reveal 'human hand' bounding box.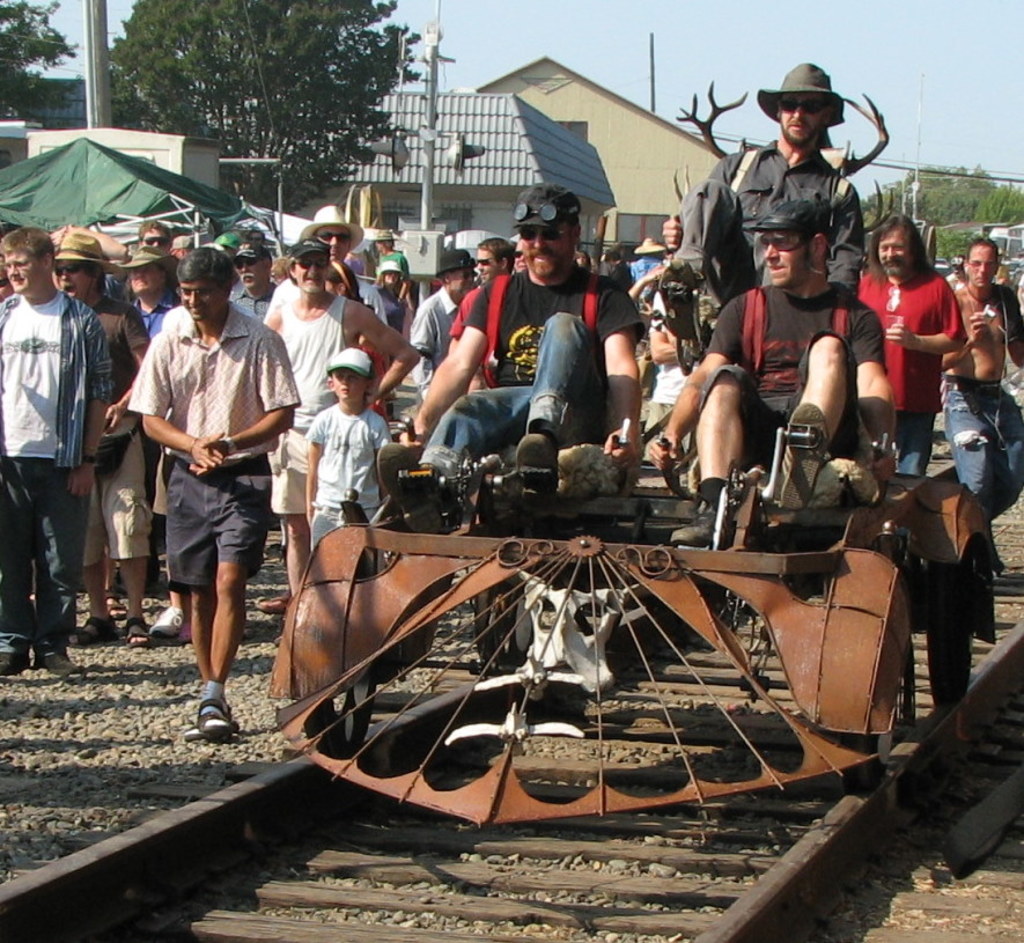
Revealed: {"x1": 602, "y1": 425, "x2": 644, "y2": 474}.
